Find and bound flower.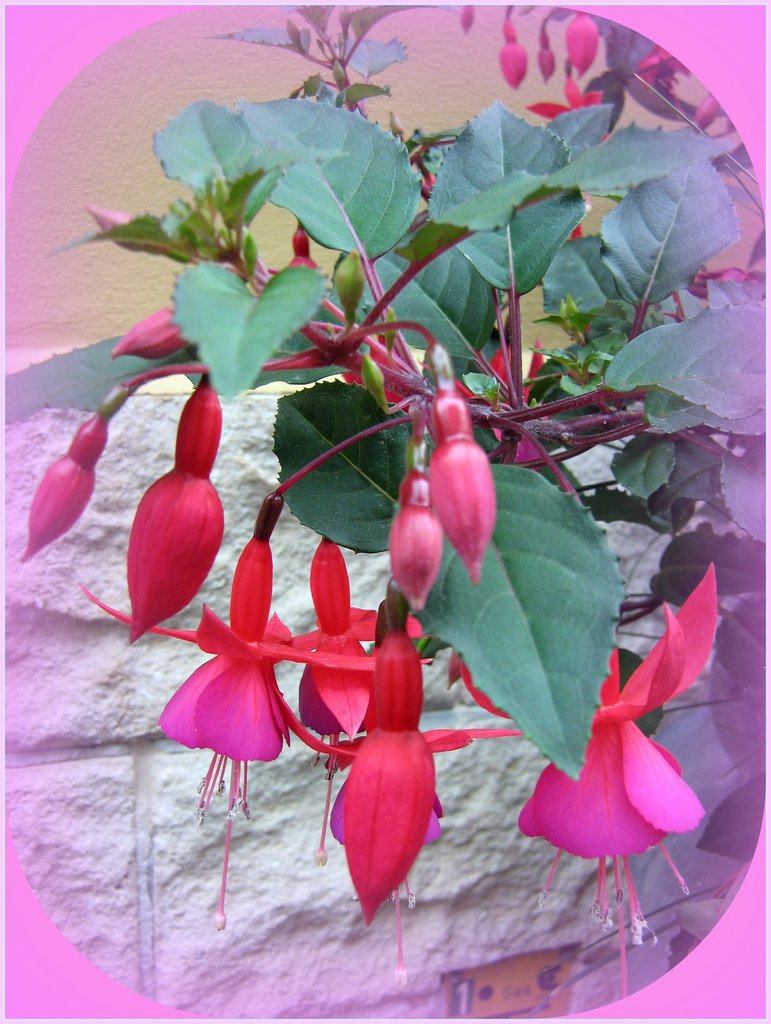
Bound: <region>526, 73, 611, 143</region>.
